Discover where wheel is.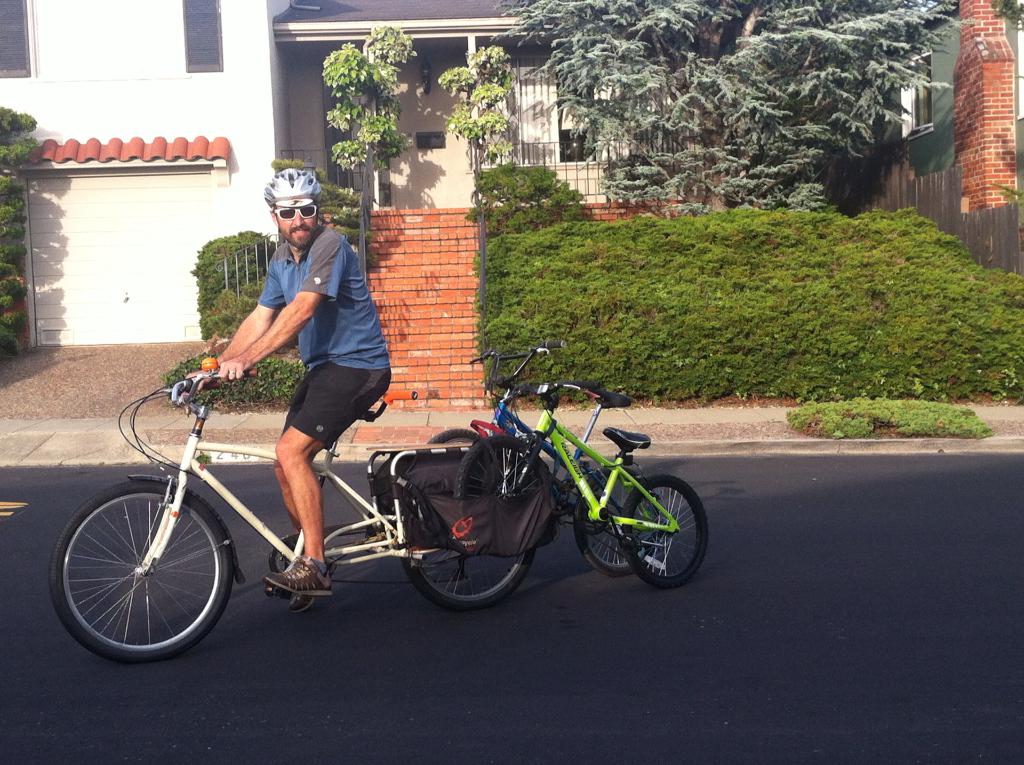
Discovered at bbox=(57, 485, 220, 663).
